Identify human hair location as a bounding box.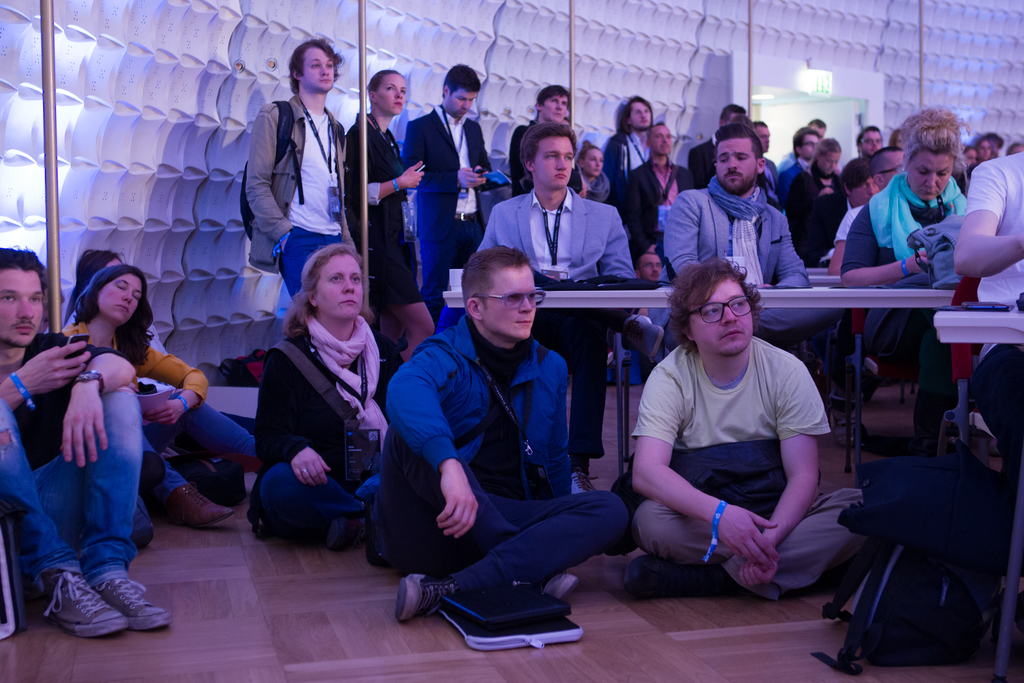
locate(720, 125, 762, 160).
